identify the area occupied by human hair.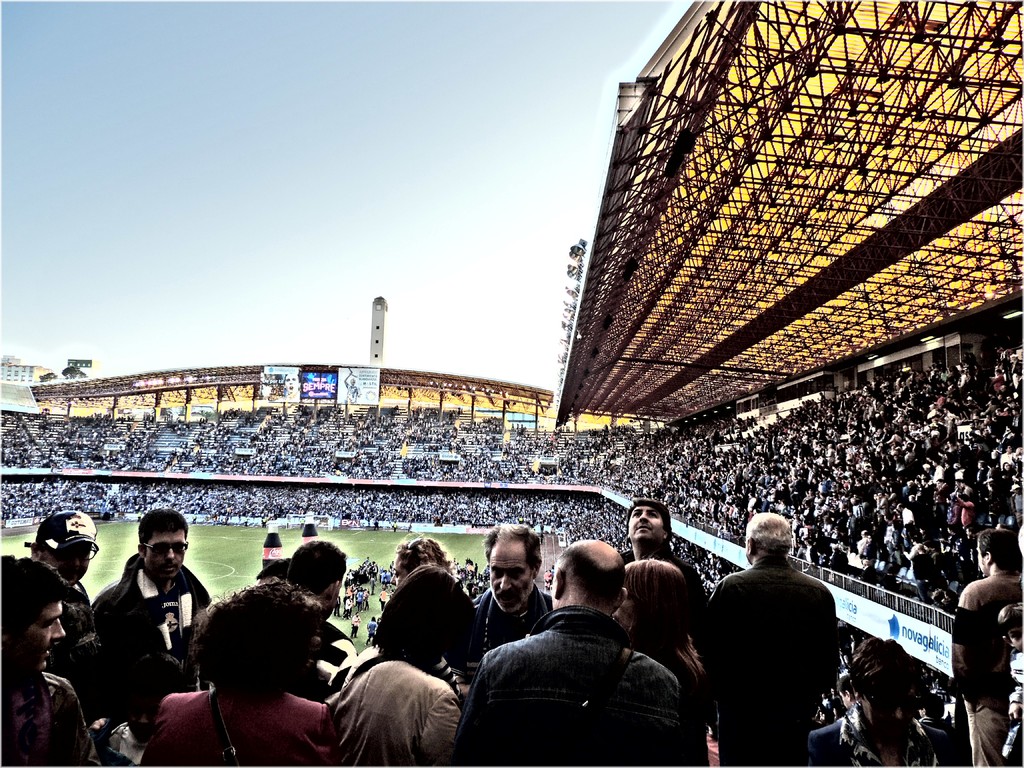
Area: l=625, t=558, r=707, b=694.
